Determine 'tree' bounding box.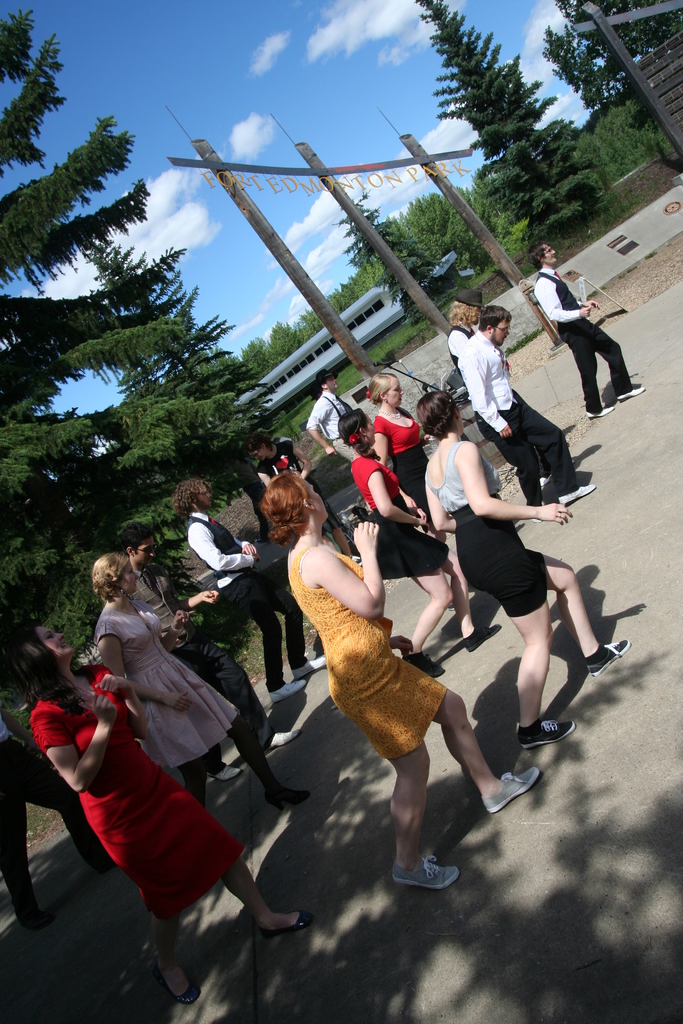
Determined: <box>536,0,634,127</box>.
